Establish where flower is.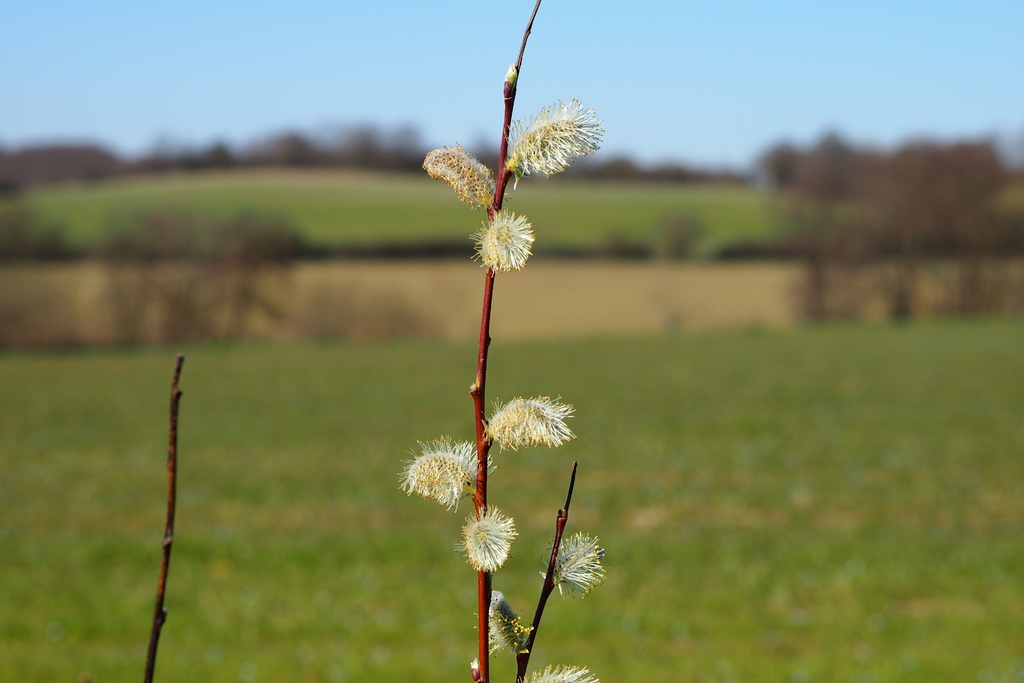
Established at (left=458, top=503, right=516, bottom=578).
